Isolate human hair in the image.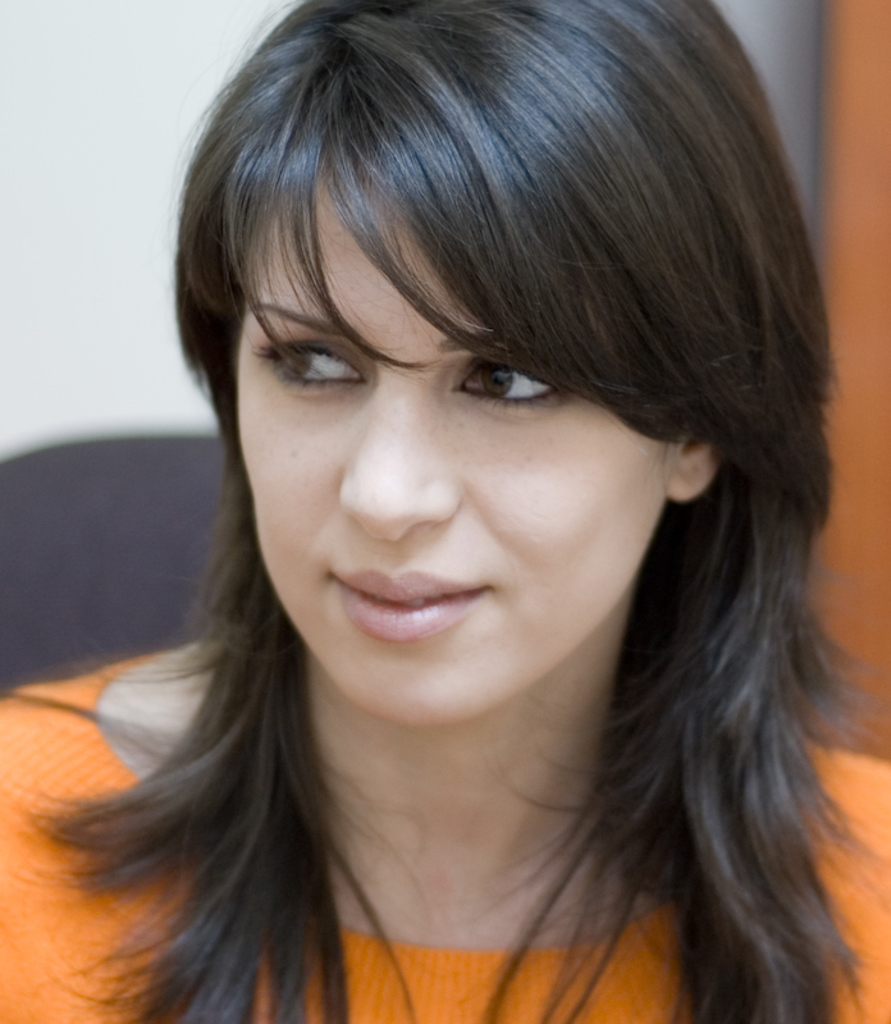
Isolated region: [0,0,890,1023].
